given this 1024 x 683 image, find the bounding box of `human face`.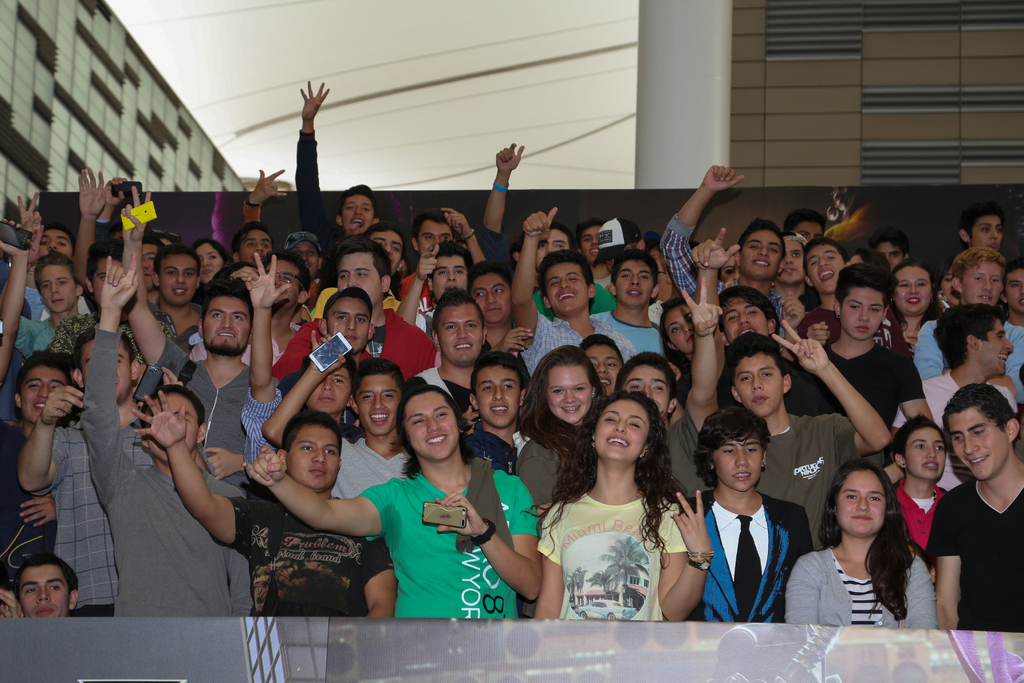
938, 268, 954, 302.
